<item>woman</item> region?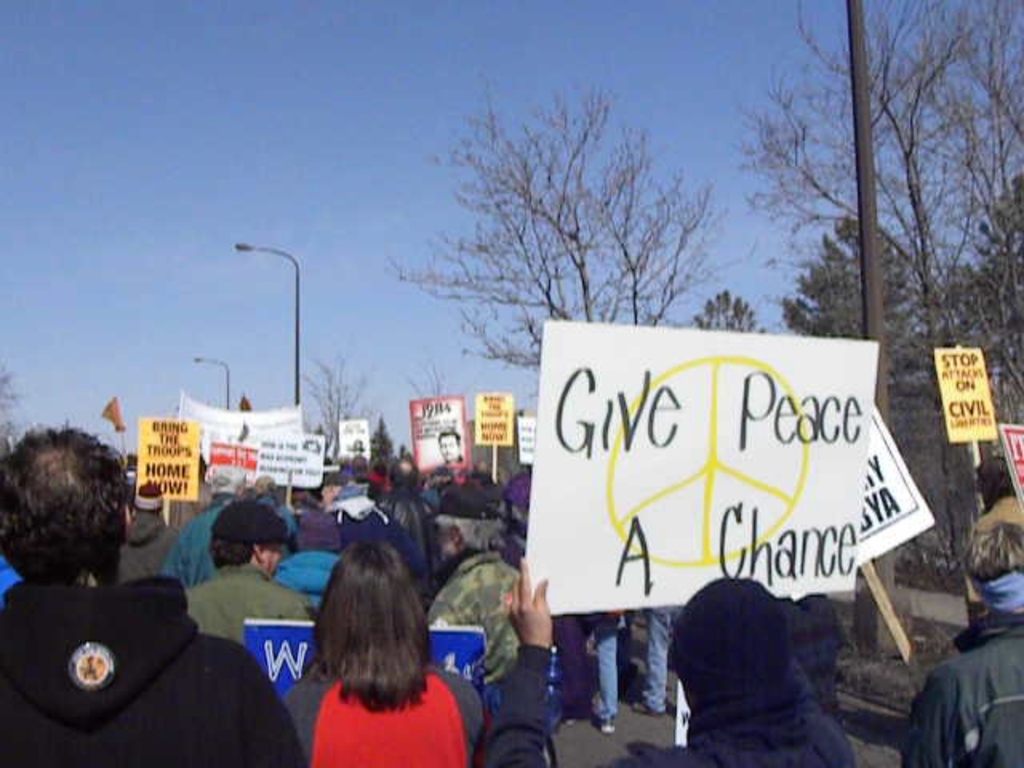
locate(482, 558, 869, 766)
